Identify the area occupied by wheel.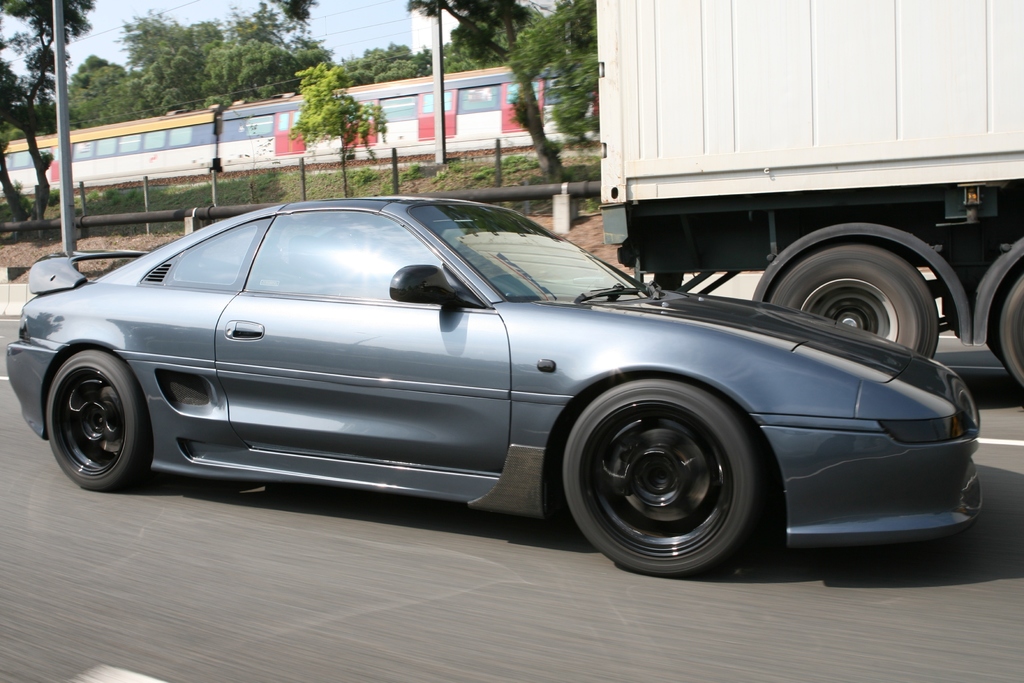
Area: (996, 268, 1023, 400).
